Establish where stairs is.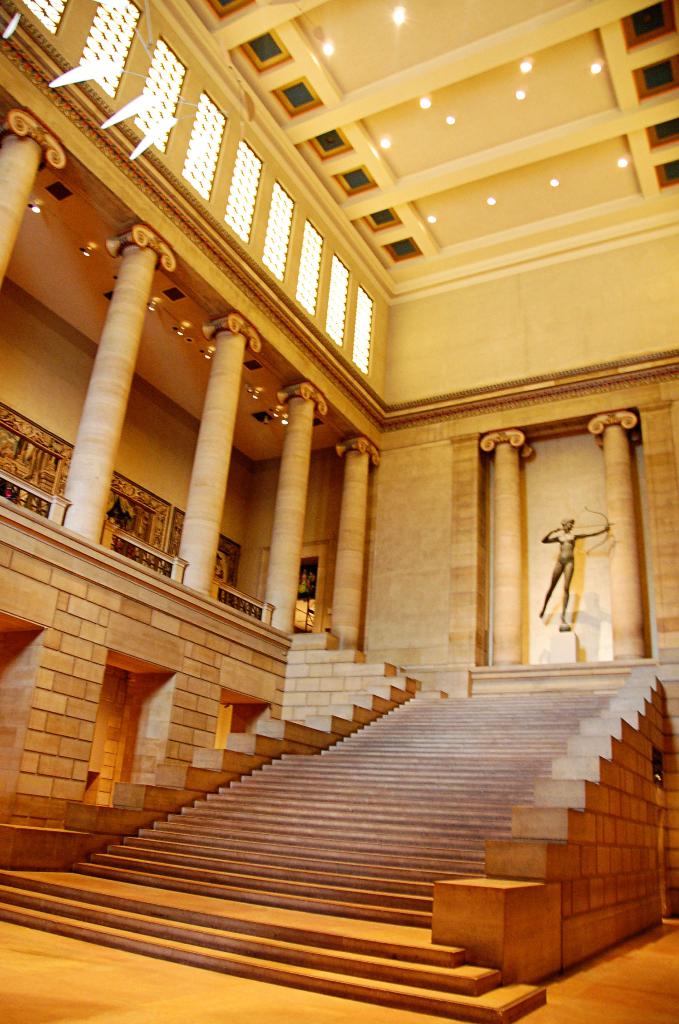
Established at bbox=[0, 693, 619, 1023].
